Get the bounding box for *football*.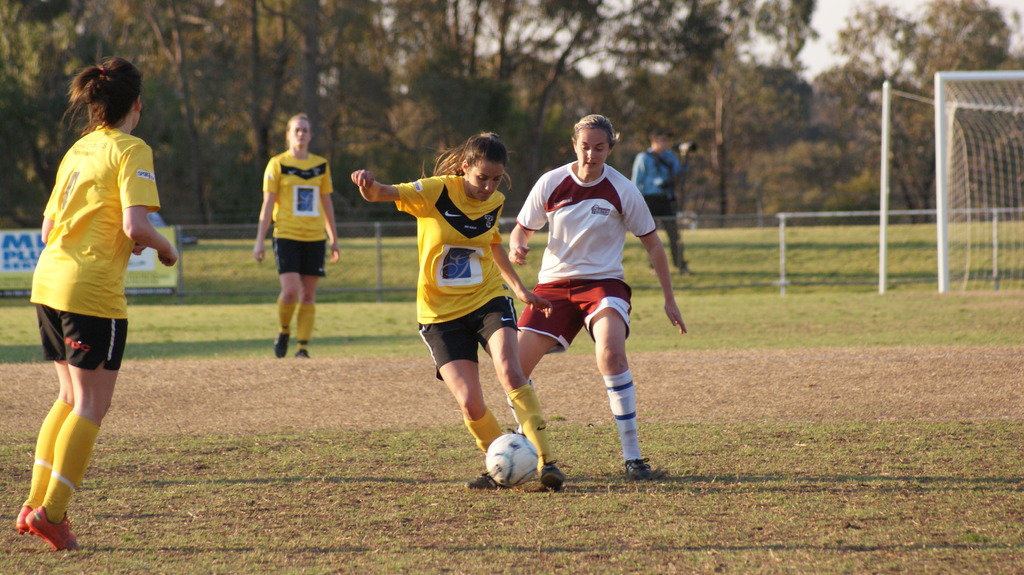
[x1=484, y1=433, x2=539, y2=489].
